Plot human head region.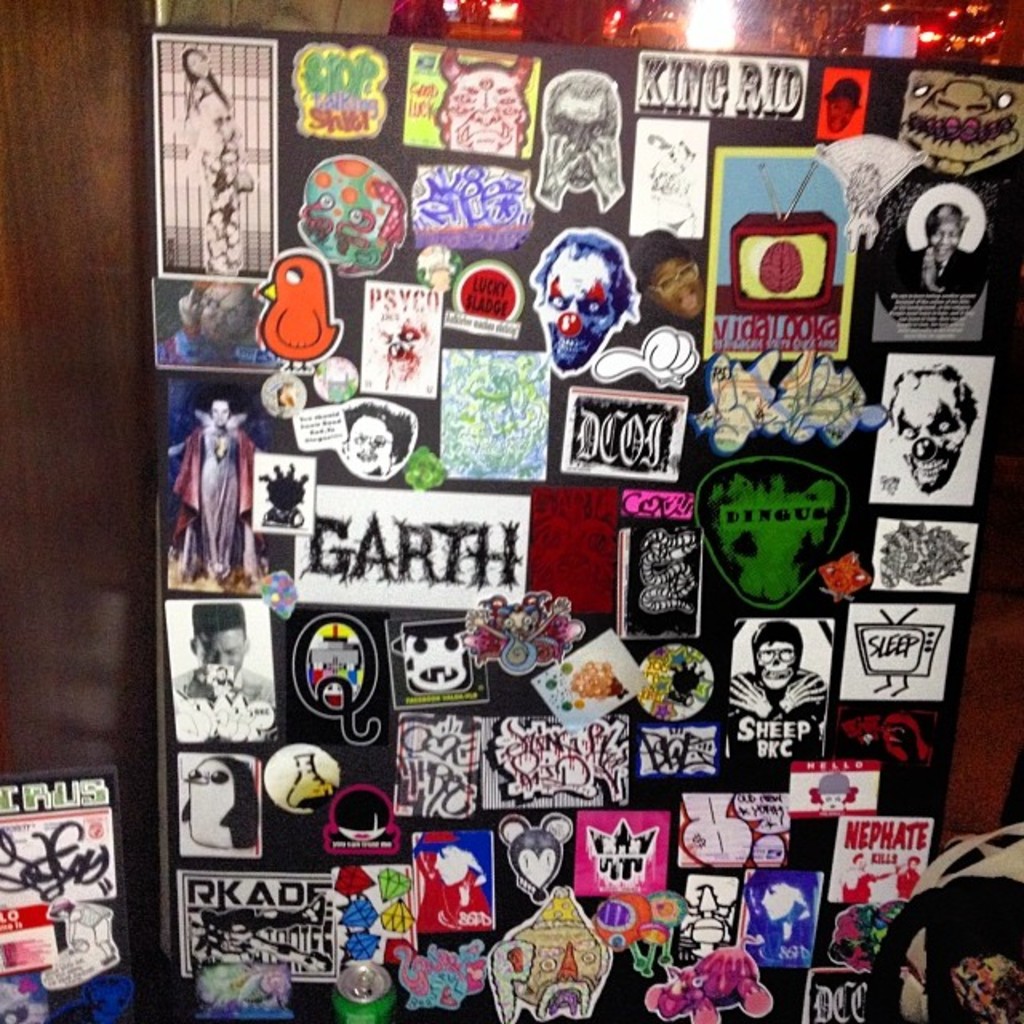
Plotted at (846,850,872,874).
